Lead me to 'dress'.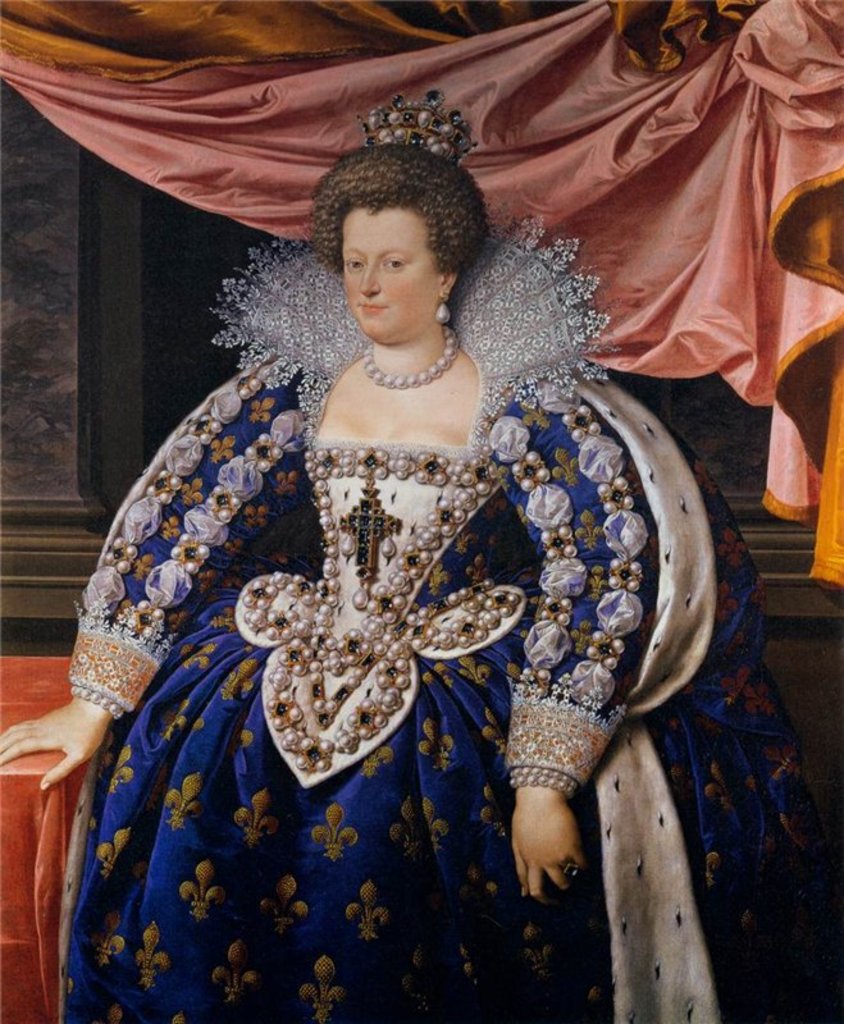
Lead to BBox(63, 204, 843, 1023).
